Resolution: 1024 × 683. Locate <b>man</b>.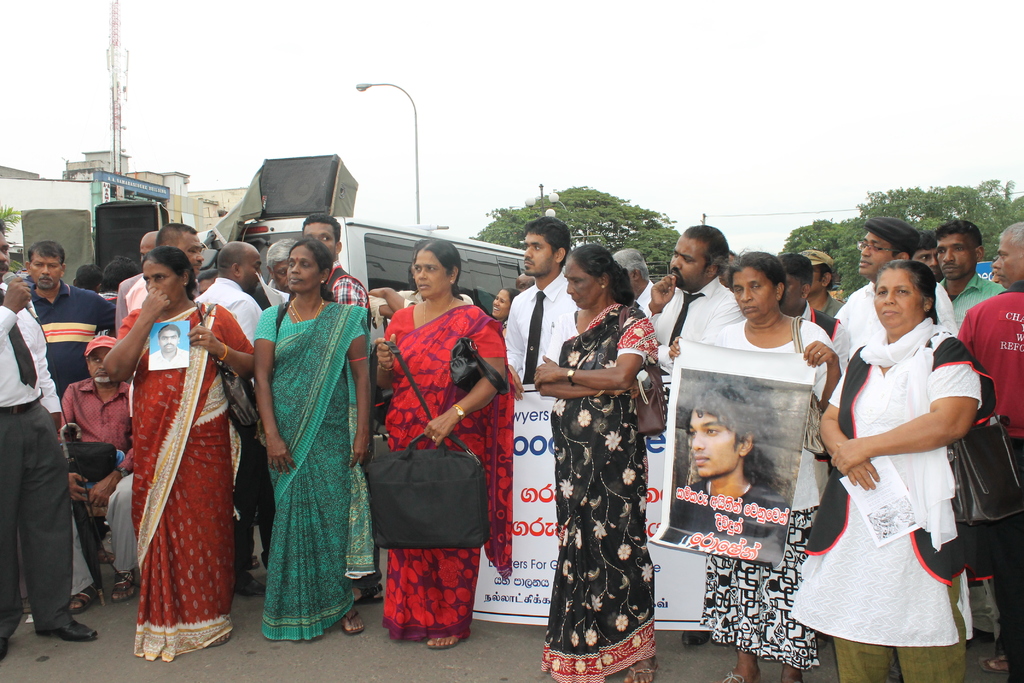
Rect(194, 237, 269, 589).
